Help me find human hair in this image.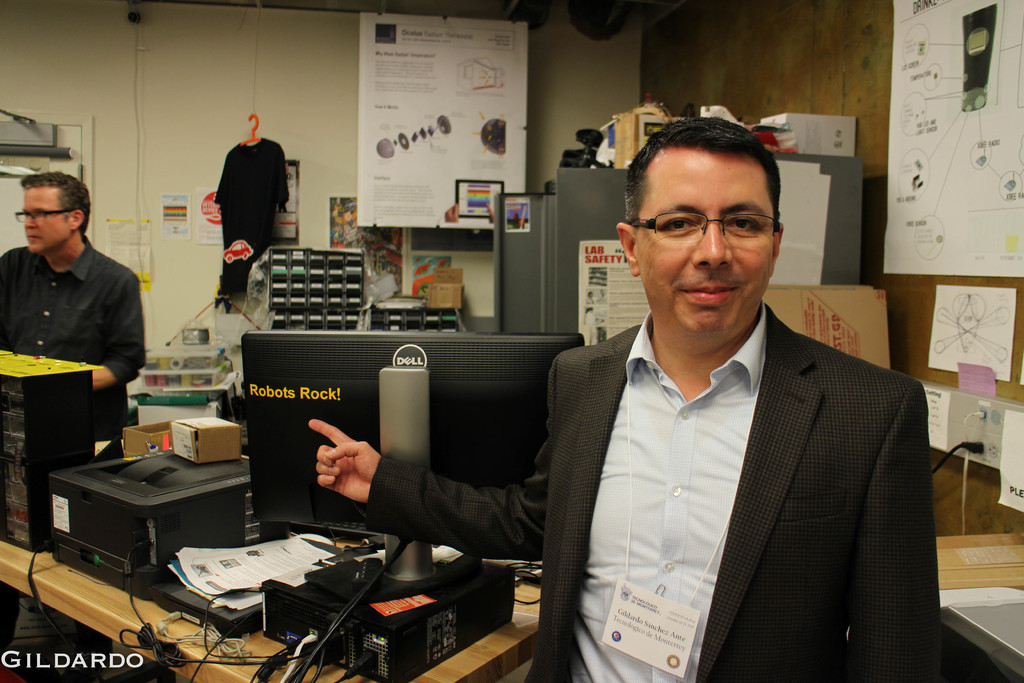
Found it: (left=622, top=115, right=791, bottom=275).
